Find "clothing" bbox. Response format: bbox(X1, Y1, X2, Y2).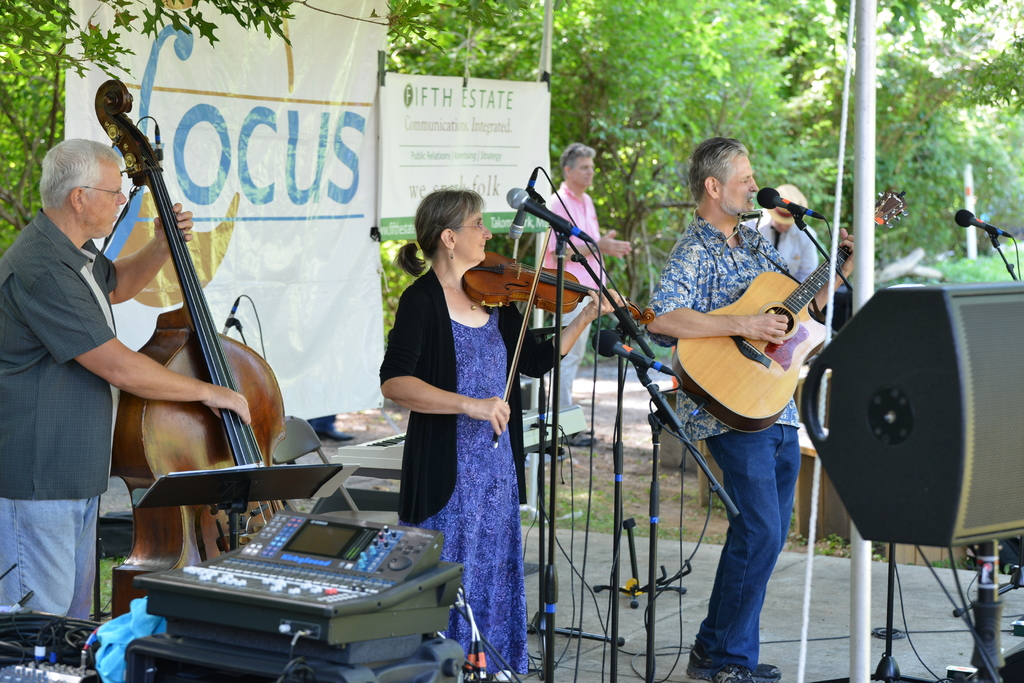
bbox(676, 421, 804, 677).
